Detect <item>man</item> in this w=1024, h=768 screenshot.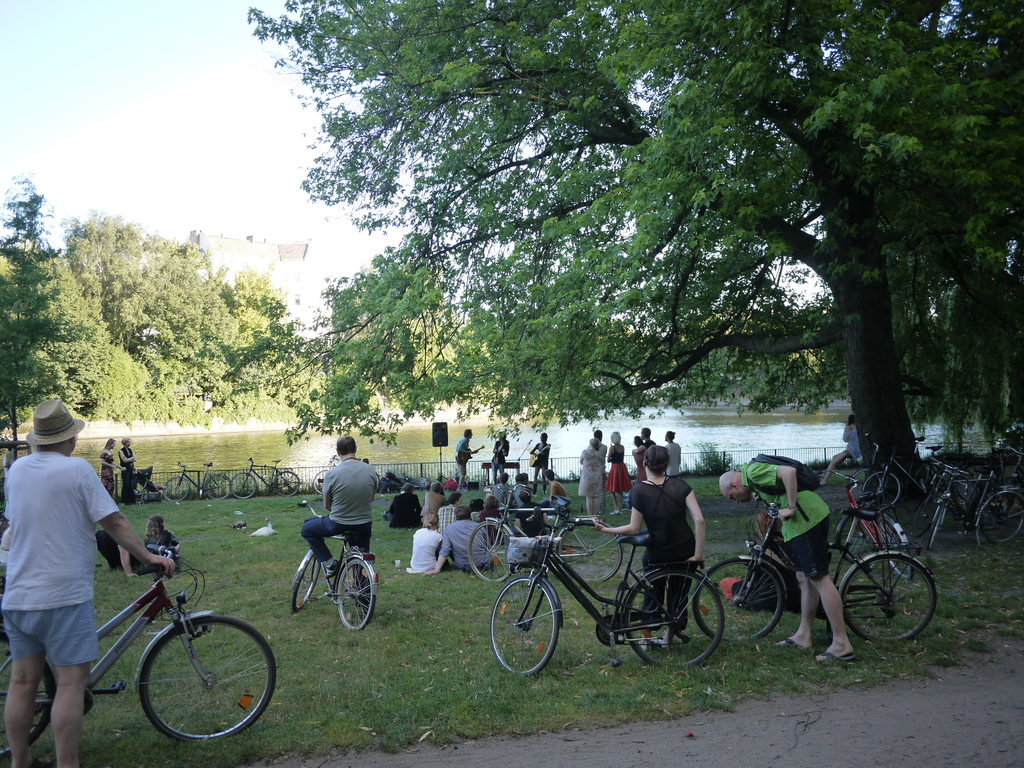
Detection: bbox=[511, 472, 537, 506].
